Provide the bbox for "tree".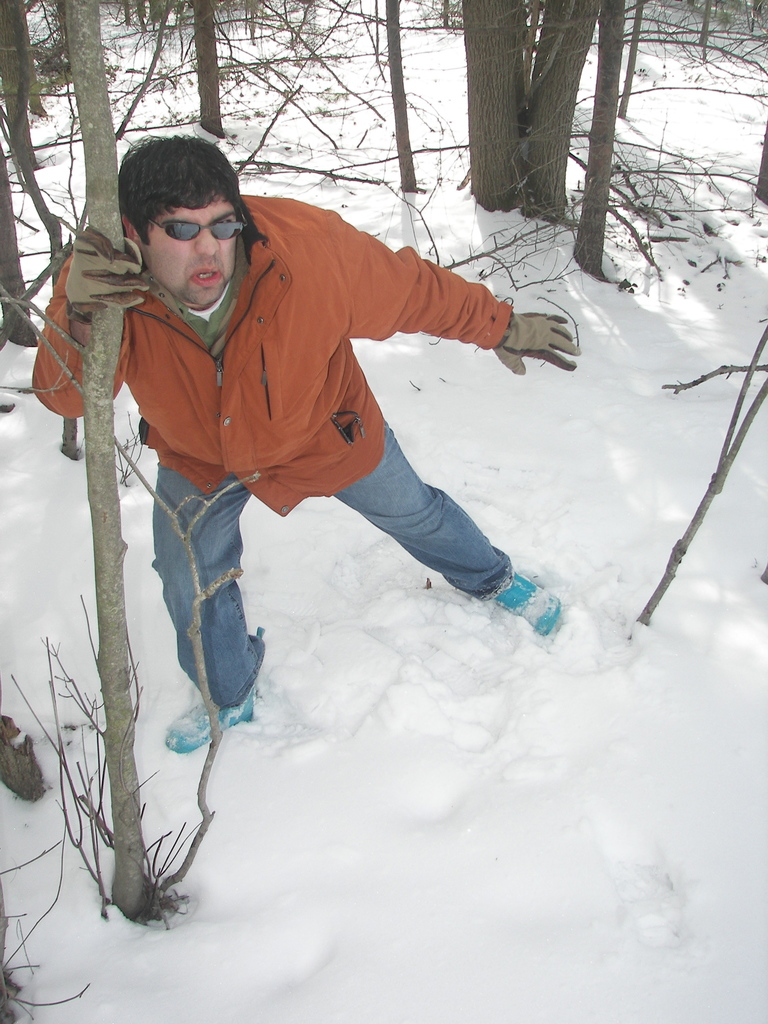
box=[54, 0, 200, 944].
